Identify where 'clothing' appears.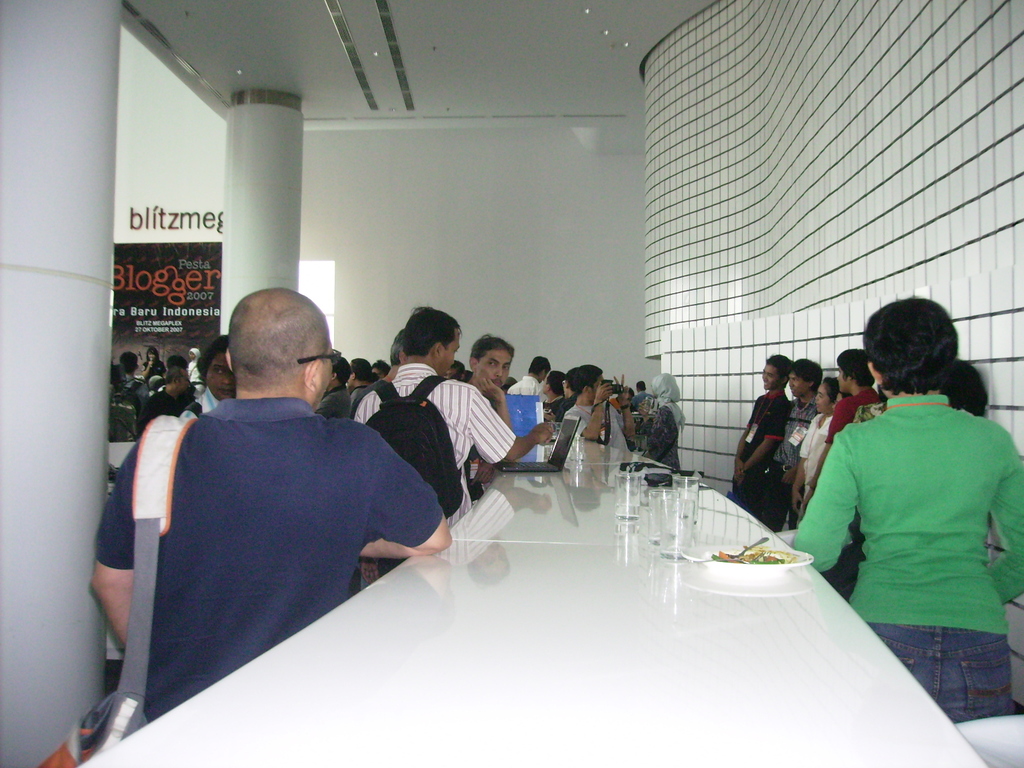
Appears at box(95, 393, 451, 735).
